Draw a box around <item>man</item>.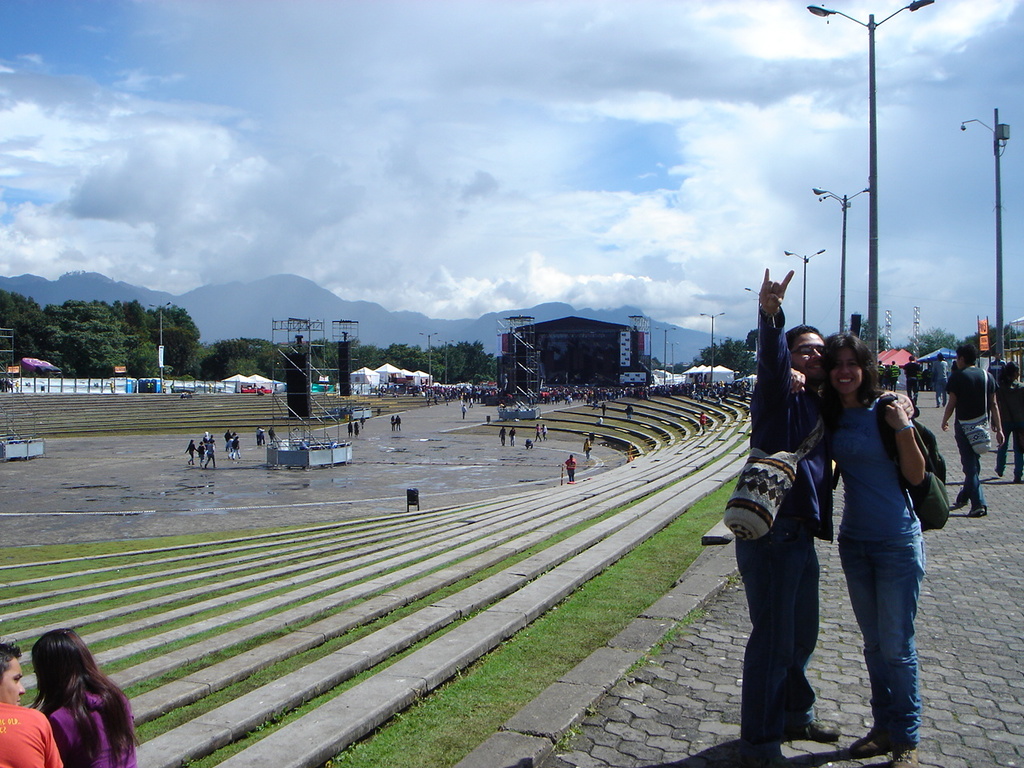
detection(941, 341, 1006, 523).
